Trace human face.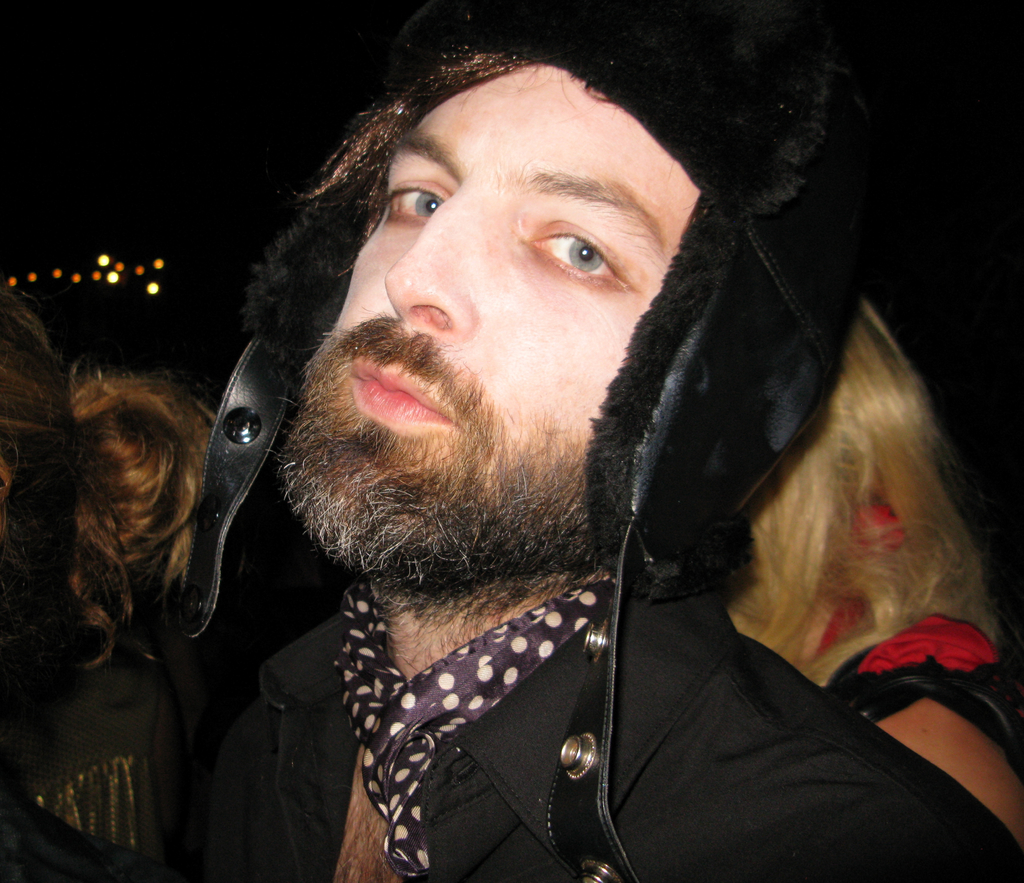
Traced to 318, 61, 716, 585.
